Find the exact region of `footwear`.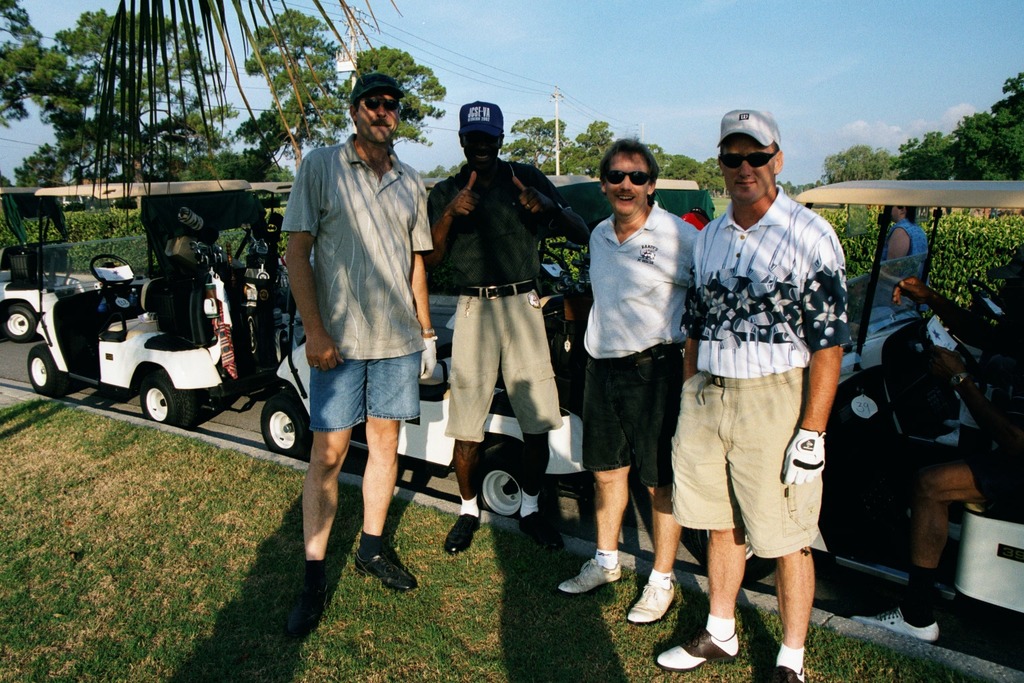
Exact region: [left=633, top=570, right=691, bottom=654].
